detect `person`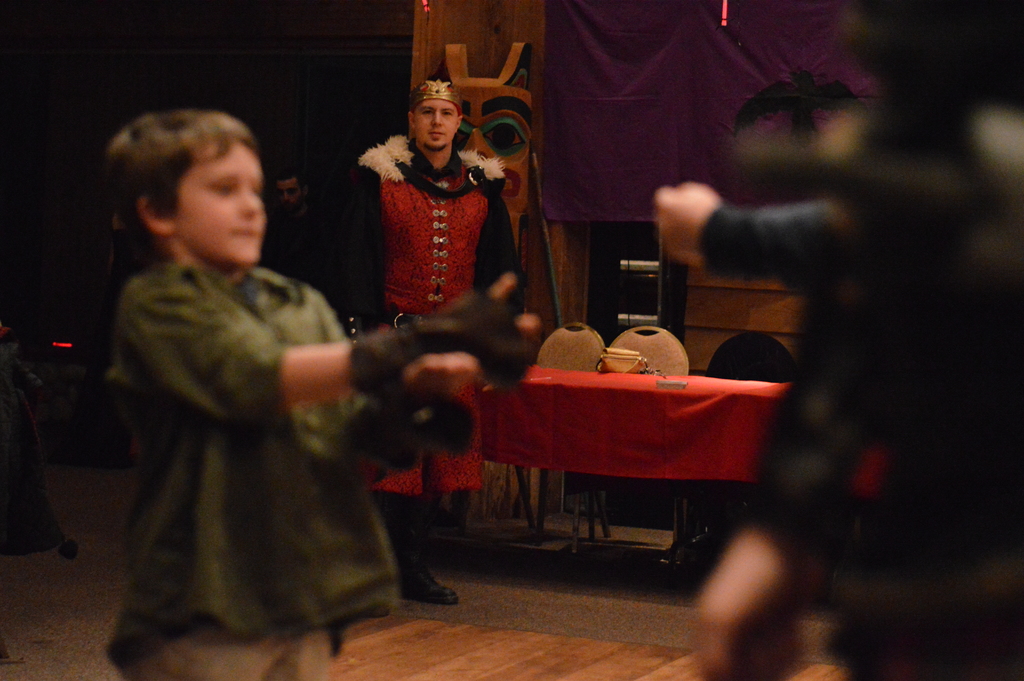
[left=260, top=175, right=332, bottom=304]
